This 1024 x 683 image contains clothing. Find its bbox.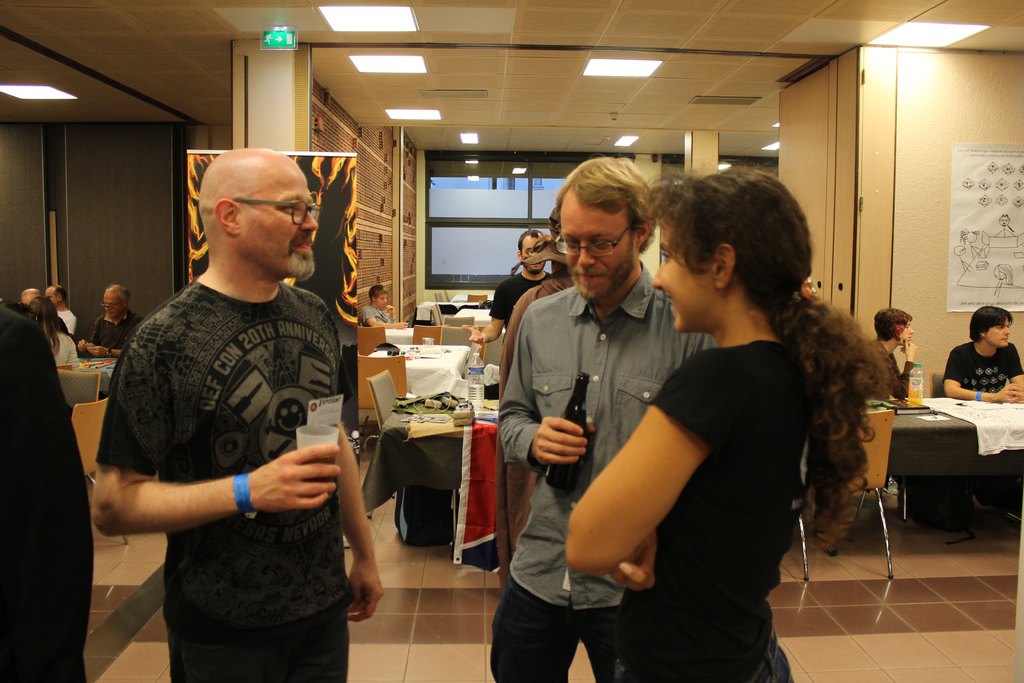
[left=3, top=305, right=94, bottom=682].
